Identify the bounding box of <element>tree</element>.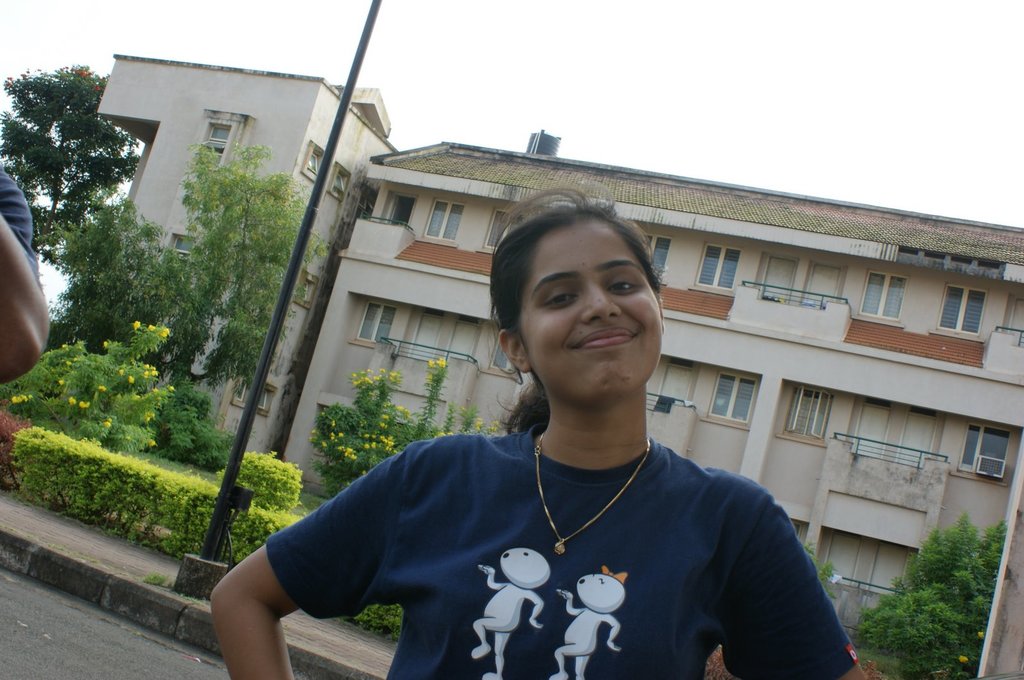
856/508/1009/679.
